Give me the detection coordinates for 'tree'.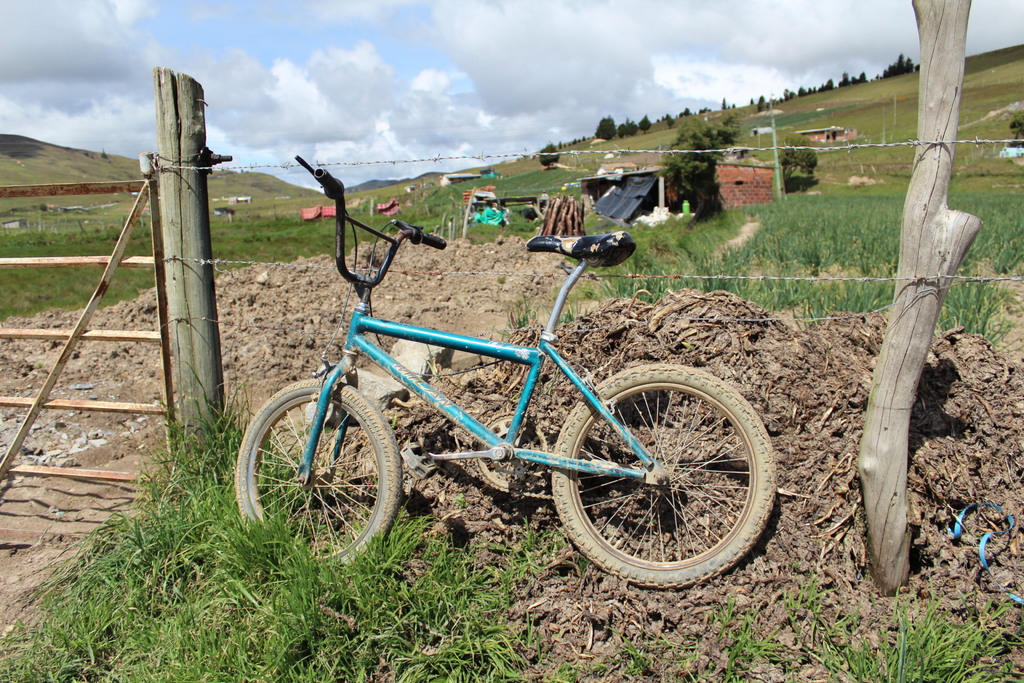
crop(666, 115, 675, 129).
